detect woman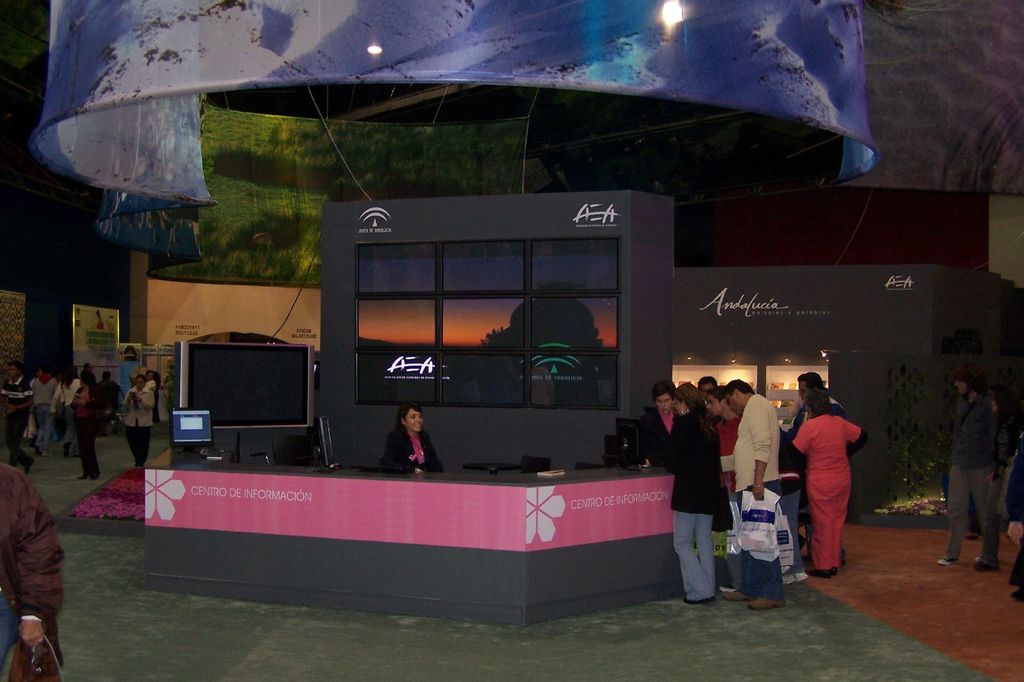
left=664, top=382, right=722, bottom=605
